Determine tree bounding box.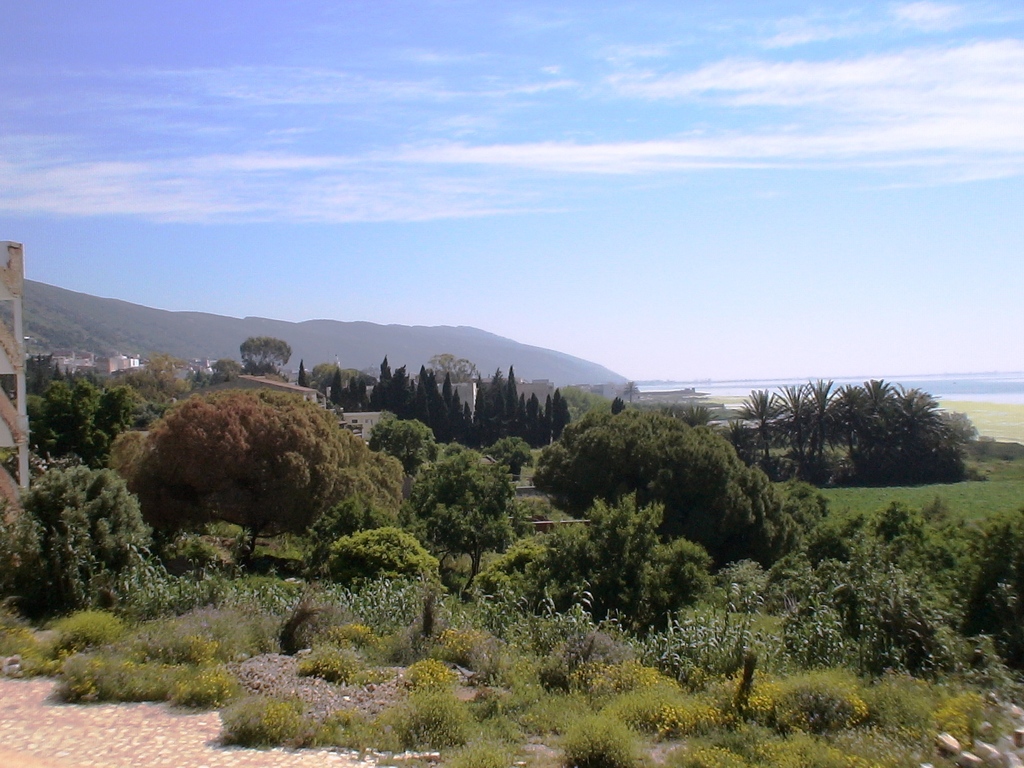
Determined: crop(104, 386, 403, 570).
